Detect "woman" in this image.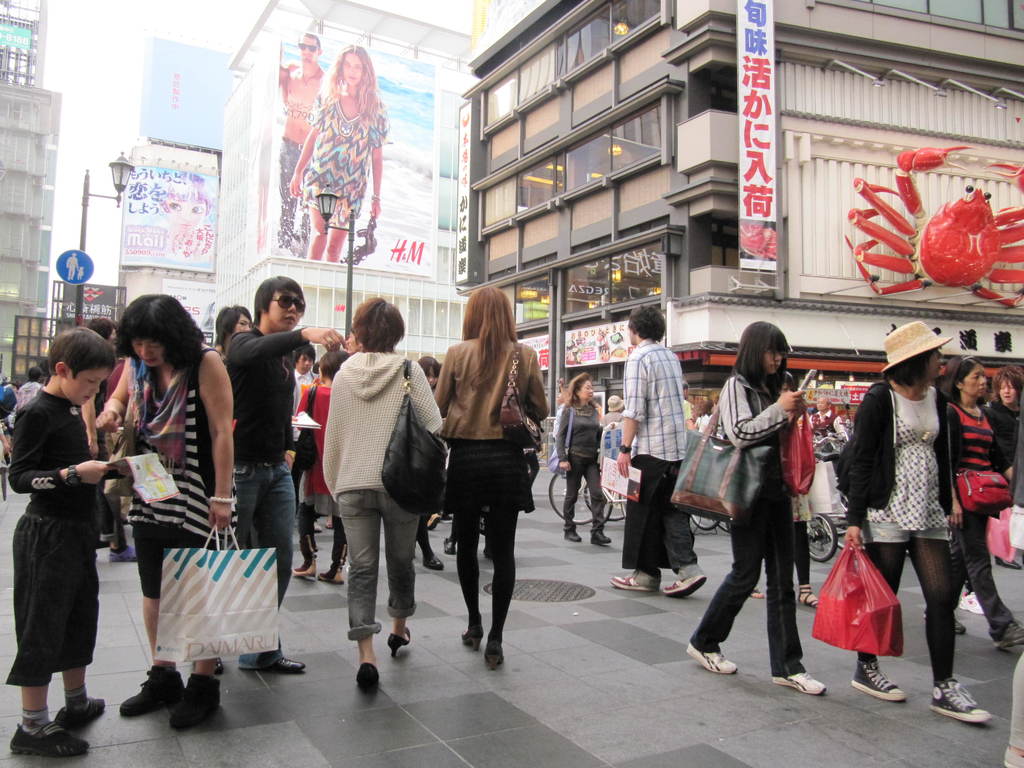
Detection: crop(833, 312, 993, 723).
